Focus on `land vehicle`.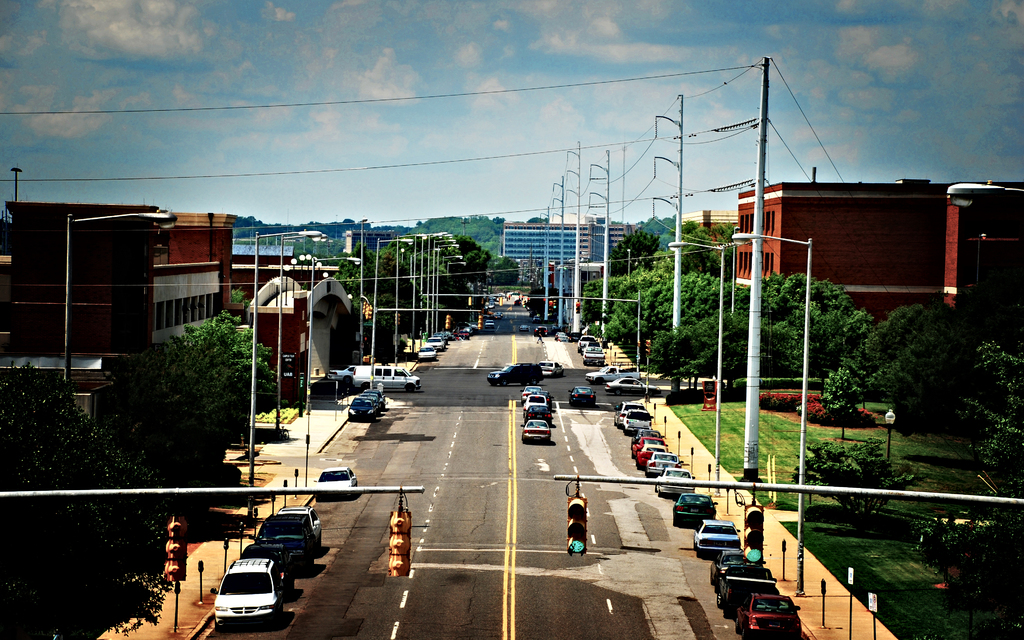
Focused at [left=236, top=540, right=296, bottom=604].
